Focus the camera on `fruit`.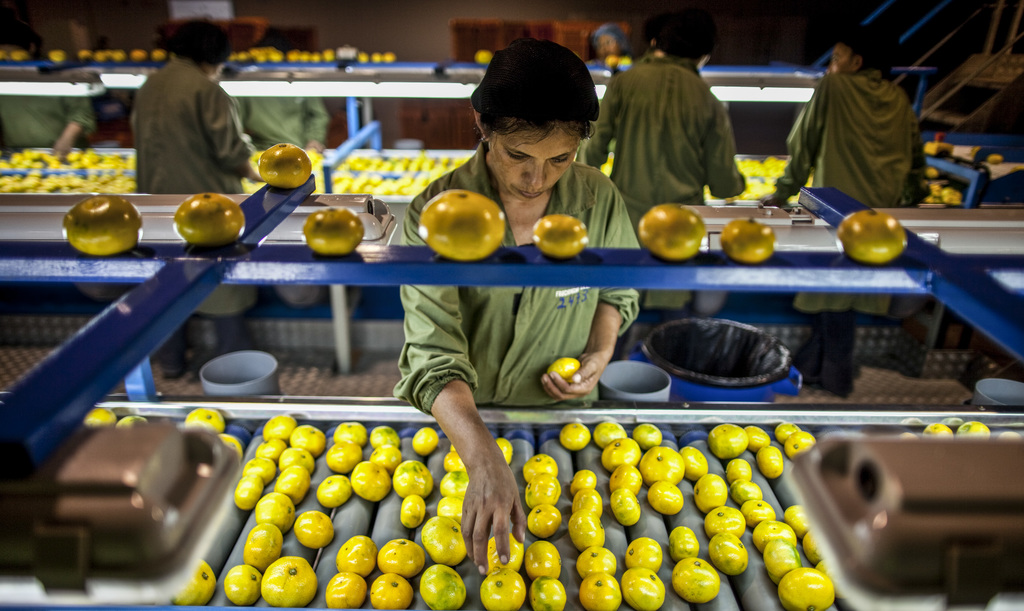
Focus region: {"x1": 216, "y1": 433, "x2": 244, "y2": 460}.
